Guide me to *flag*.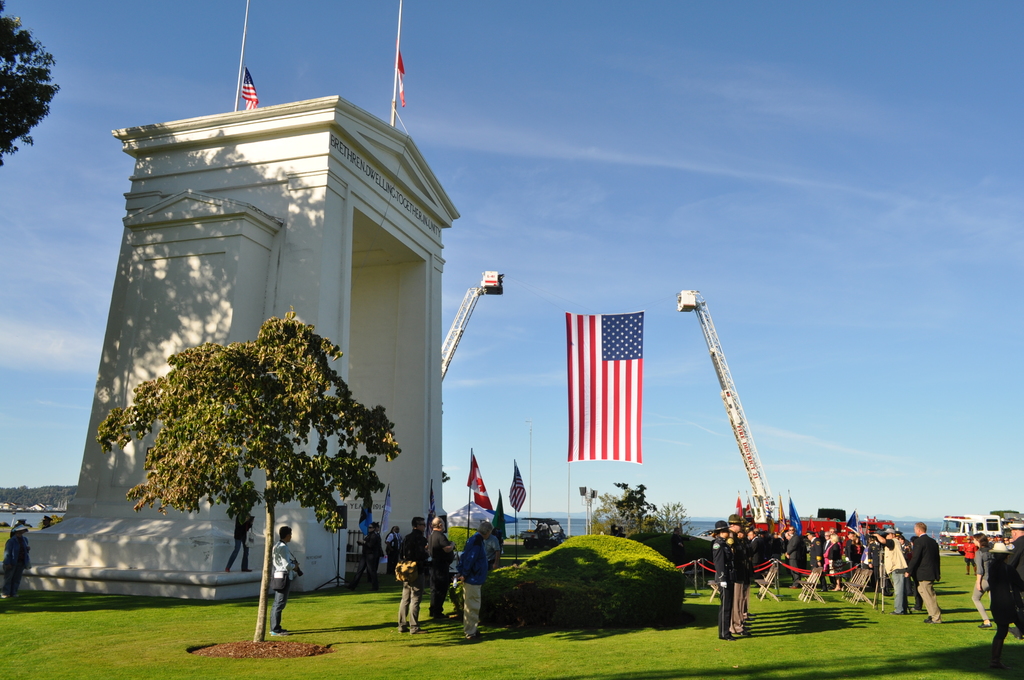
Guidance: [783,494,803,537].
